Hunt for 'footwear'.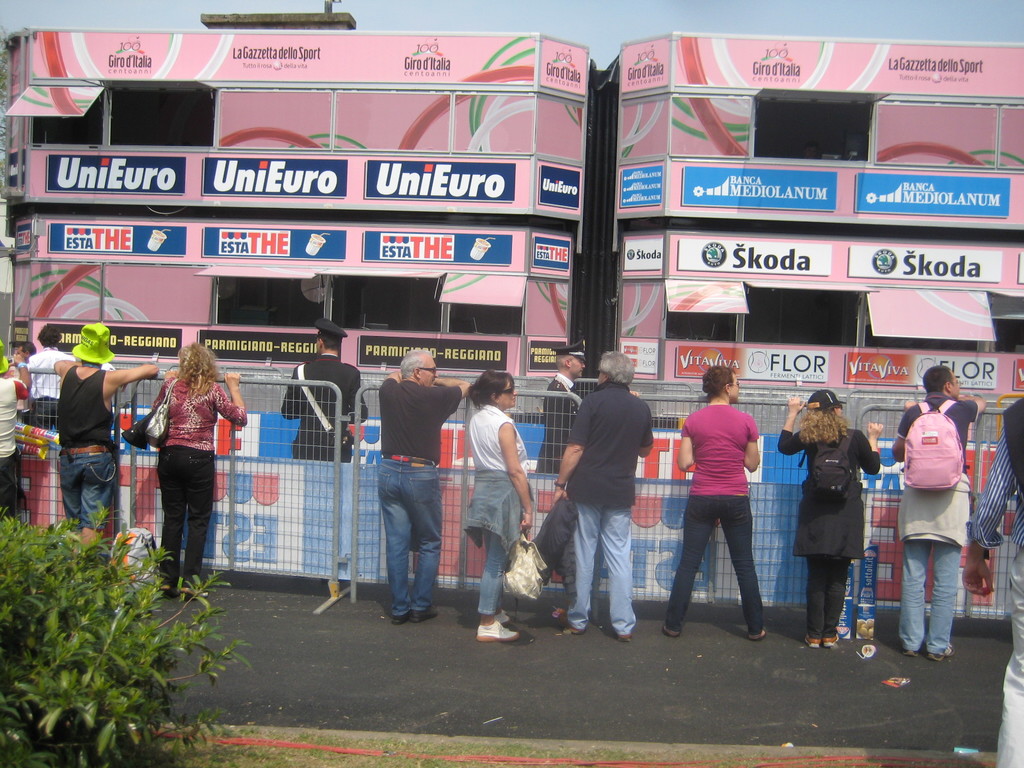
Hunted down at 566 628 584 634.
